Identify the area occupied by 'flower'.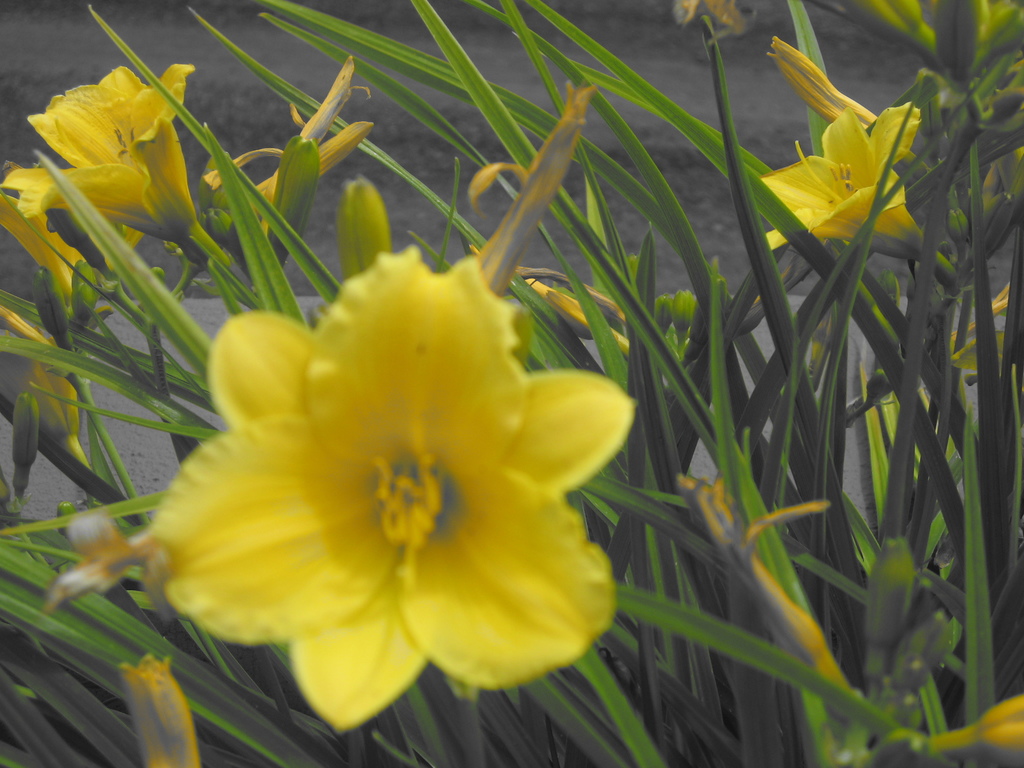
Area: bbox=[470, 83, 595, 291].
